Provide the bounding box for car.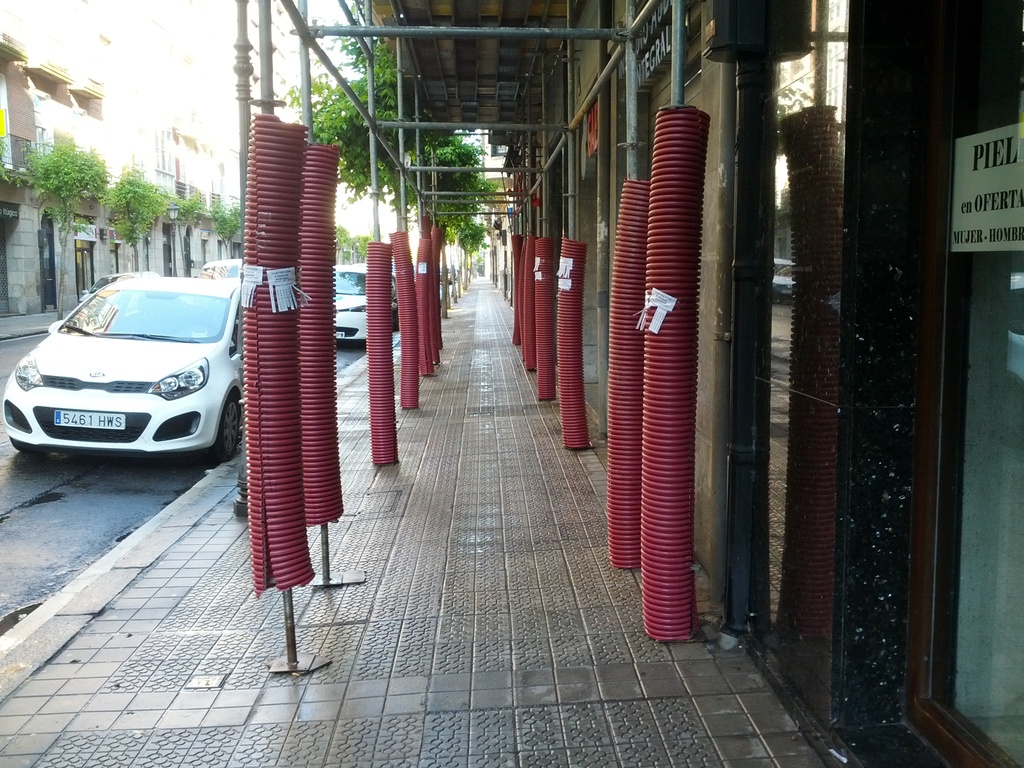
left=10, top=269, right=241, bottom=476.
